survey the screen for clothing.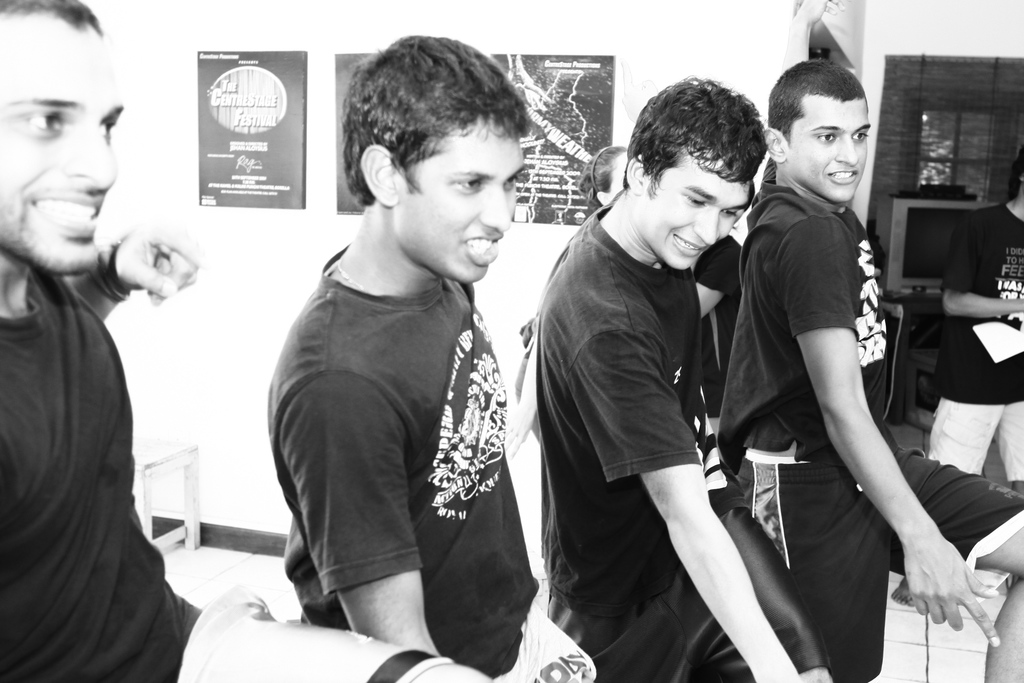
Survey found: (left=0, top=267, right=456, bottom=682).
